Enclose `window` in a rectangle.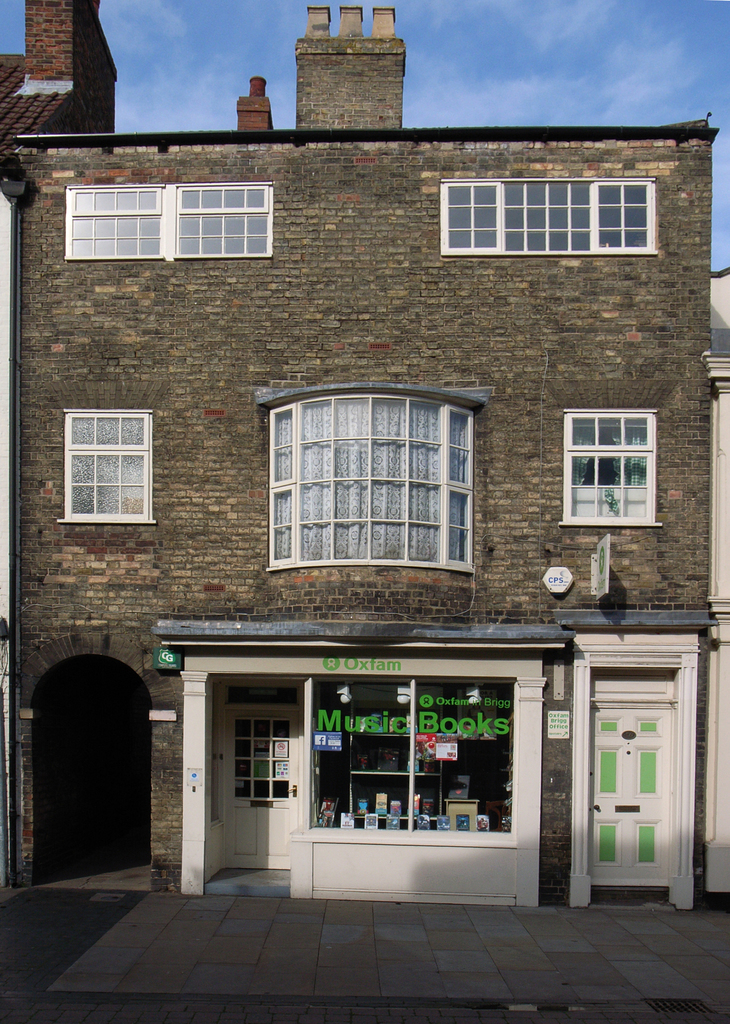
select_region(54, 183, 271, 255).
